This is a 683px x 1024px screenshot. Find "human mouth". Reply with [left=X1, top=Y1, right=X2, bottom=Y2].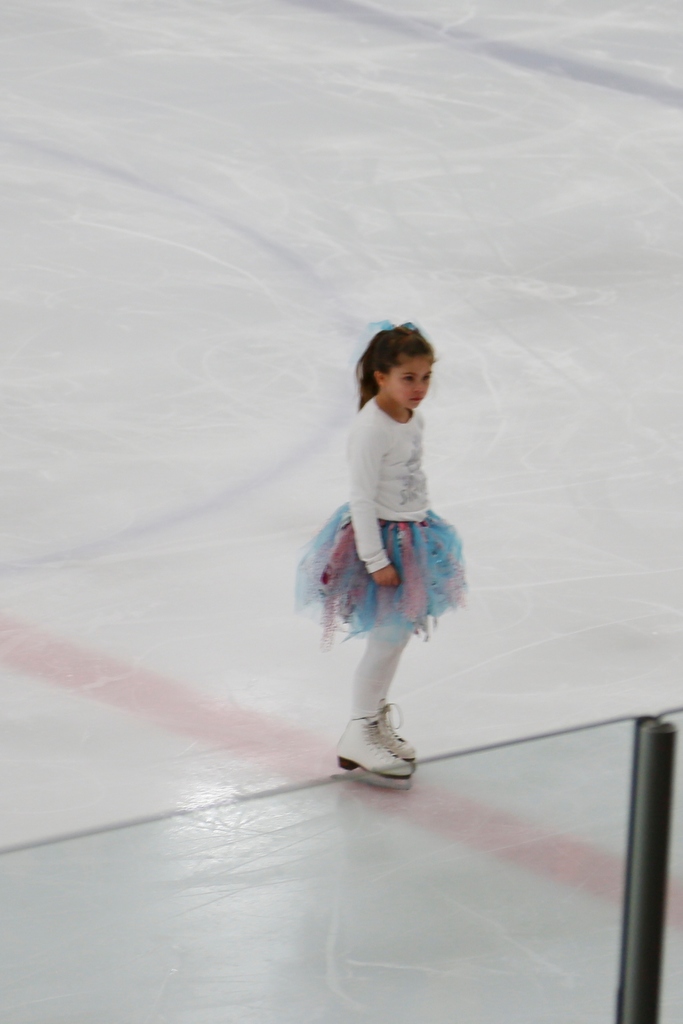
[left=407, top=396, right=424, bottom=403].
